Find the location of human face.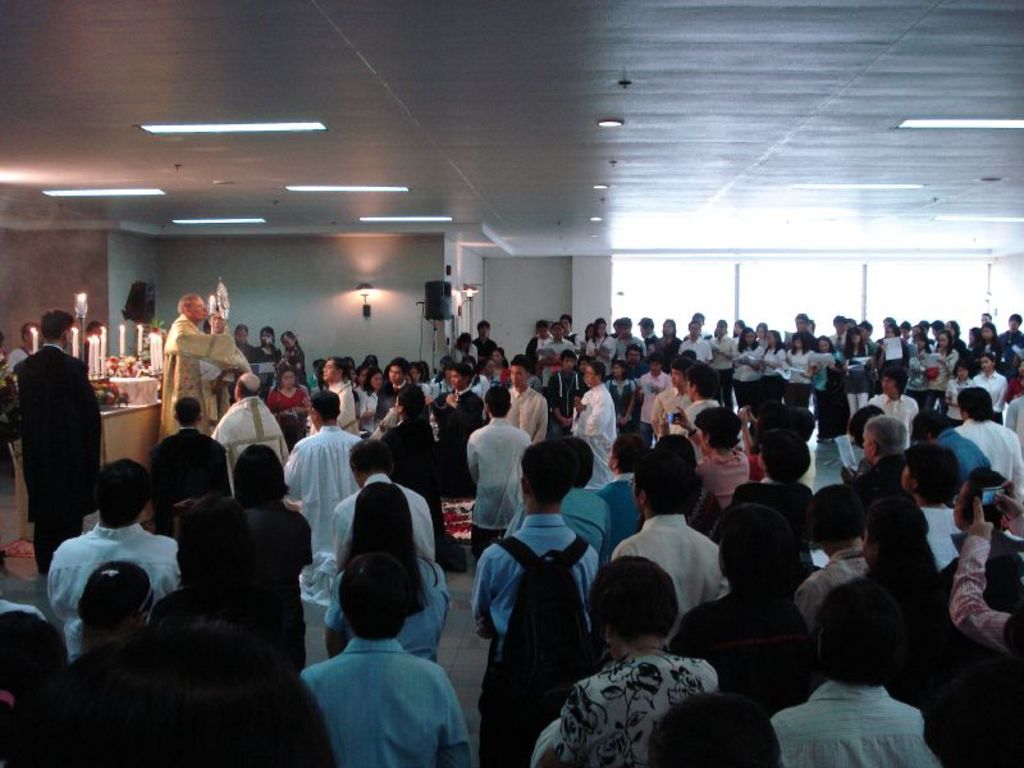
Location: <region>191, 297, 206, 320</region>.
